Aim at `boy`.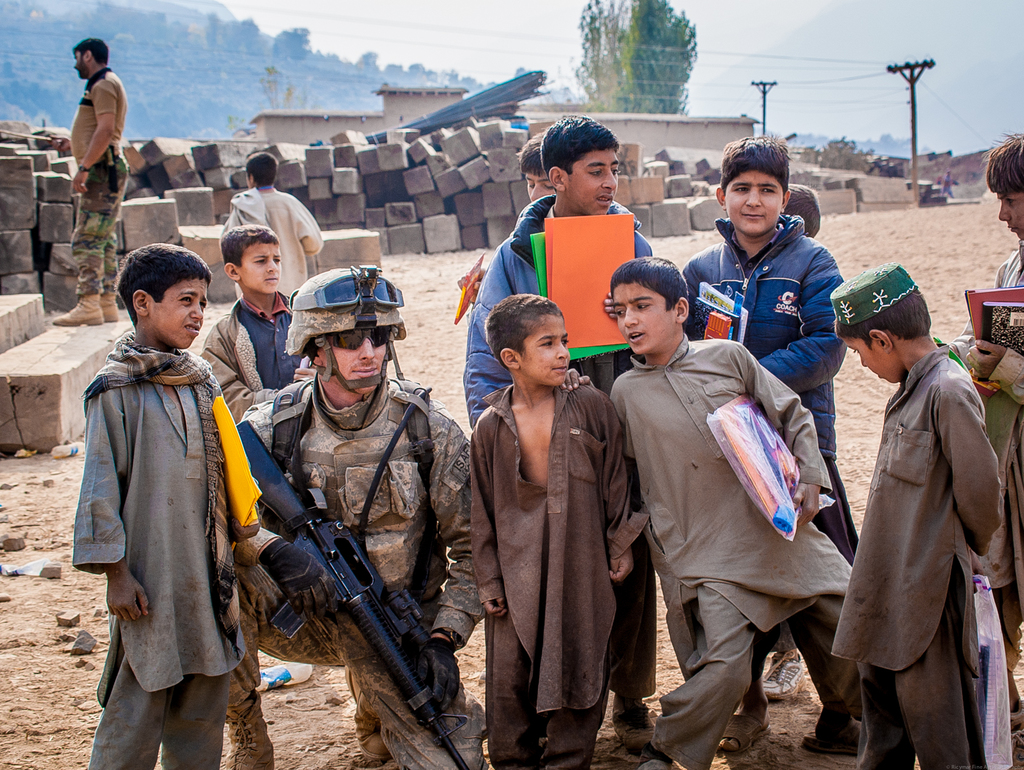
Aimed at select_region(203, 227, 313, 429).
